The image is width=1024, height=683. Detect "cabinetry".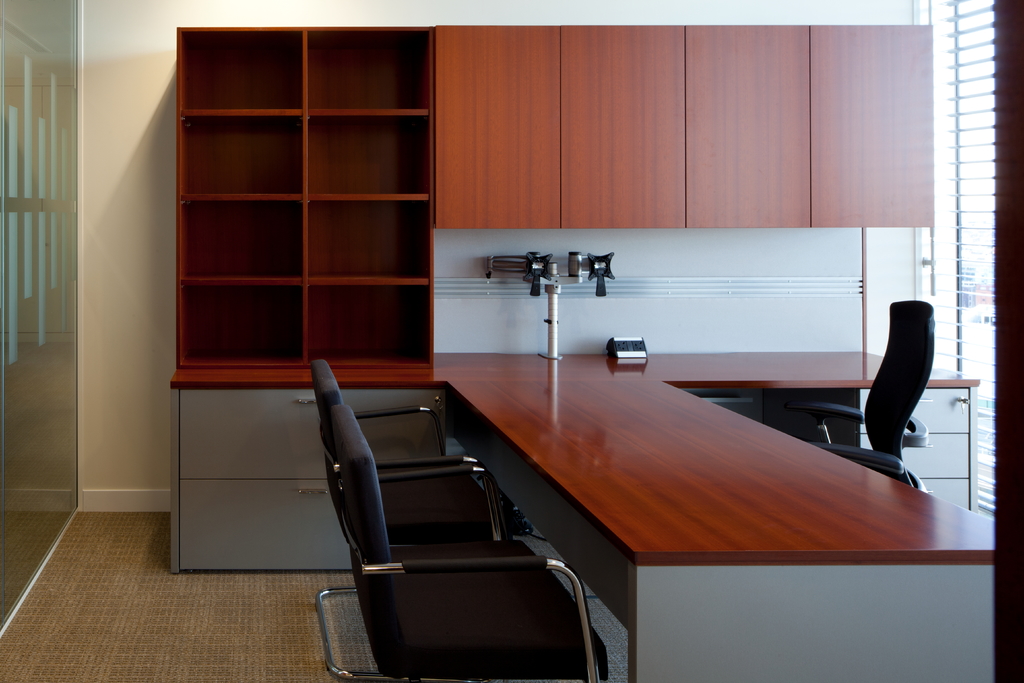
Detection: select_region(177, 450, 452, 574).
